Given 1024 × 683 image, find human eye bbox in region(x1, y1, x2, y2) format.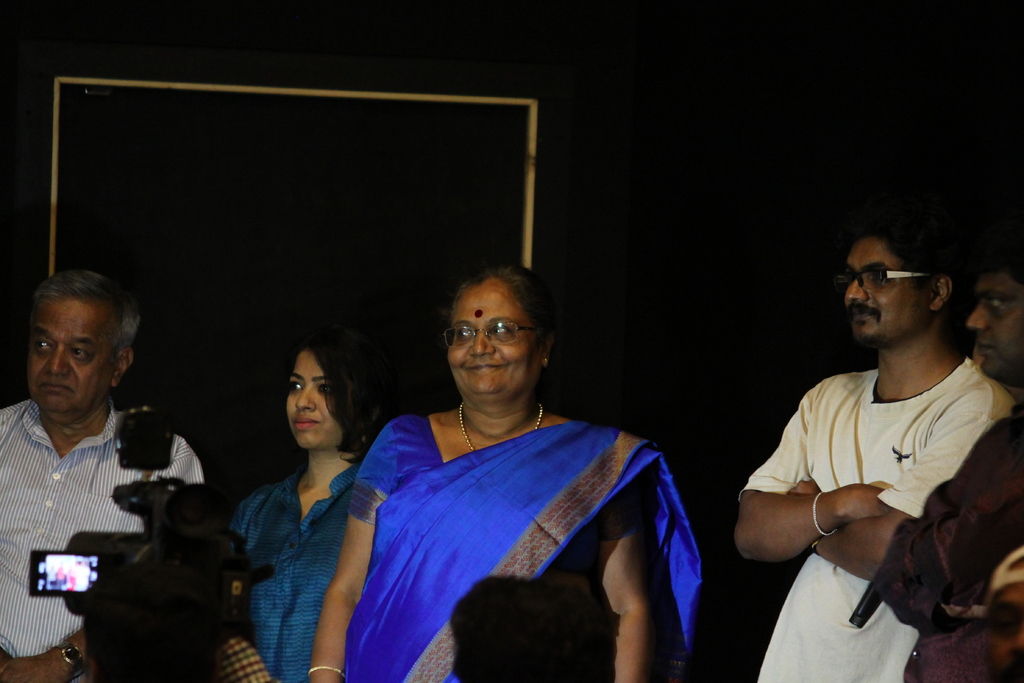
region(31, 337, 52, 354).
